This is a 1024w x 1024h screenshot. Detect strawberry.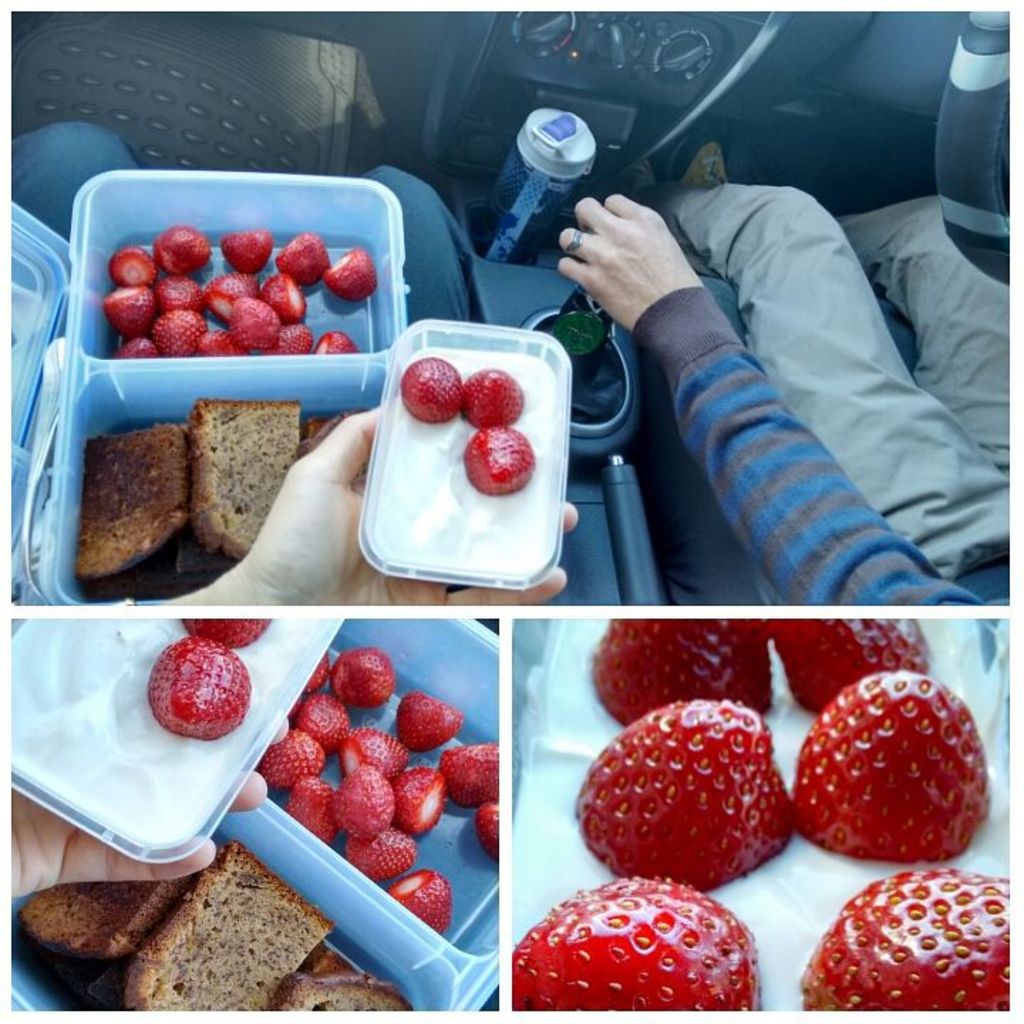
detection(400, 356, 454, 431).
